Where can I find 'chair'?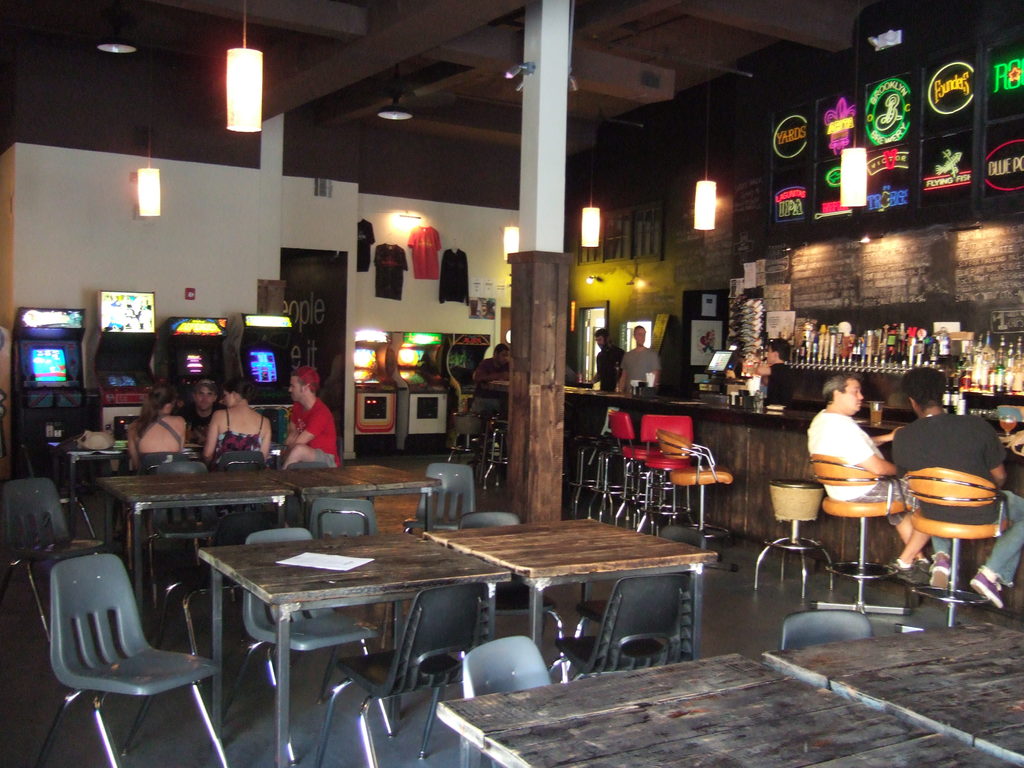
You can find it at box(209, 452, 268, 476).
